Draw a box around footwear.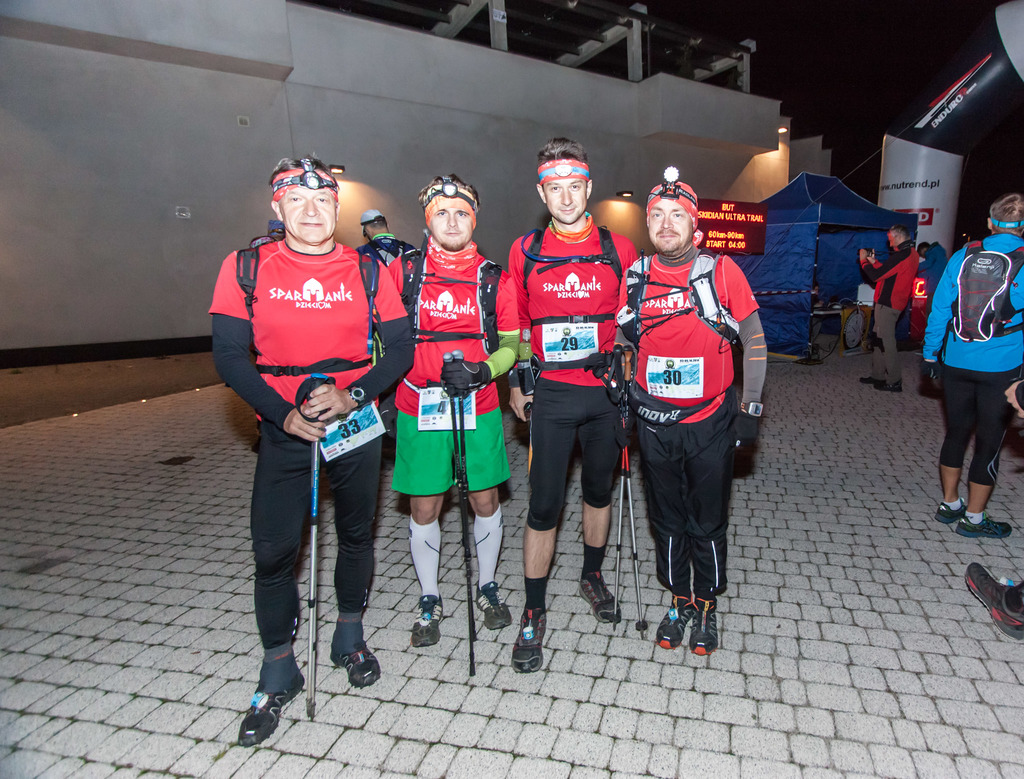
box(956, 508, 1016, 540).
